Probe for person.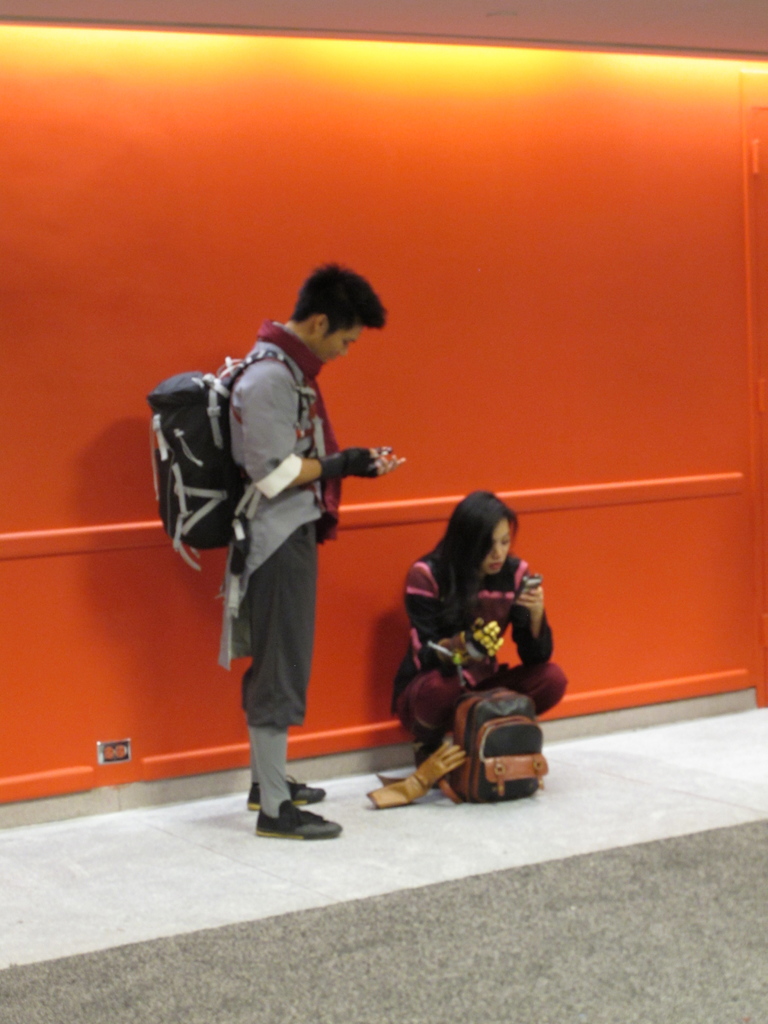
Probe result: bbox=(389, 488, 568, 781).
